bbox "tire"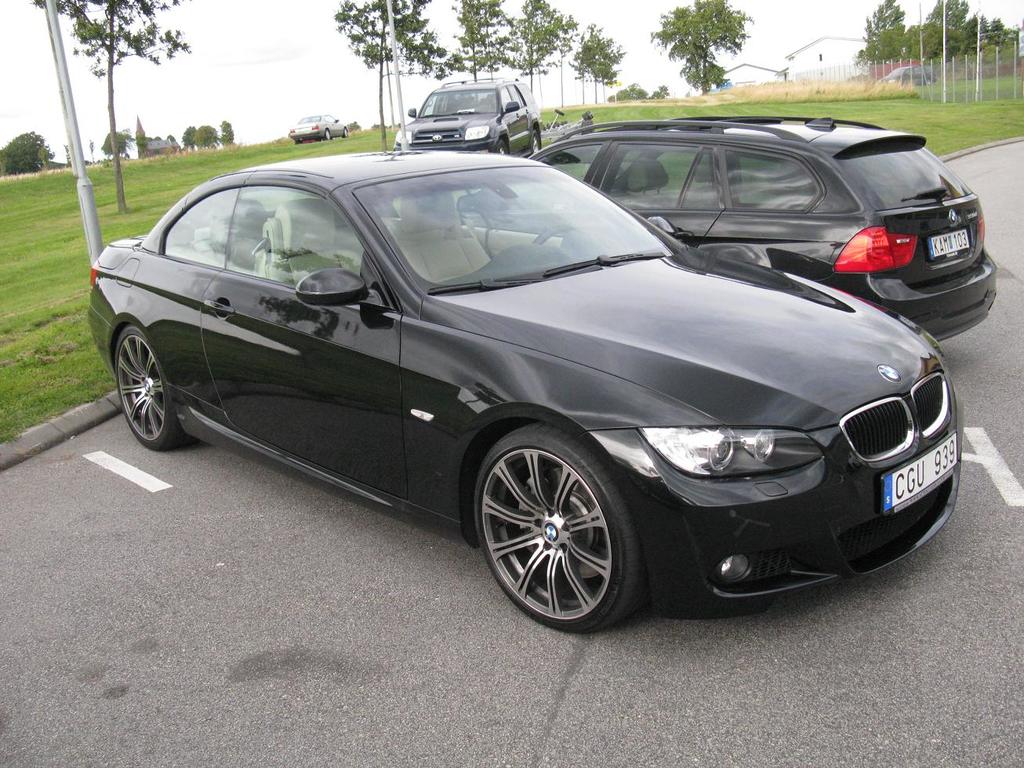
[x1=323, y1=129, x2=331, y2=138]
